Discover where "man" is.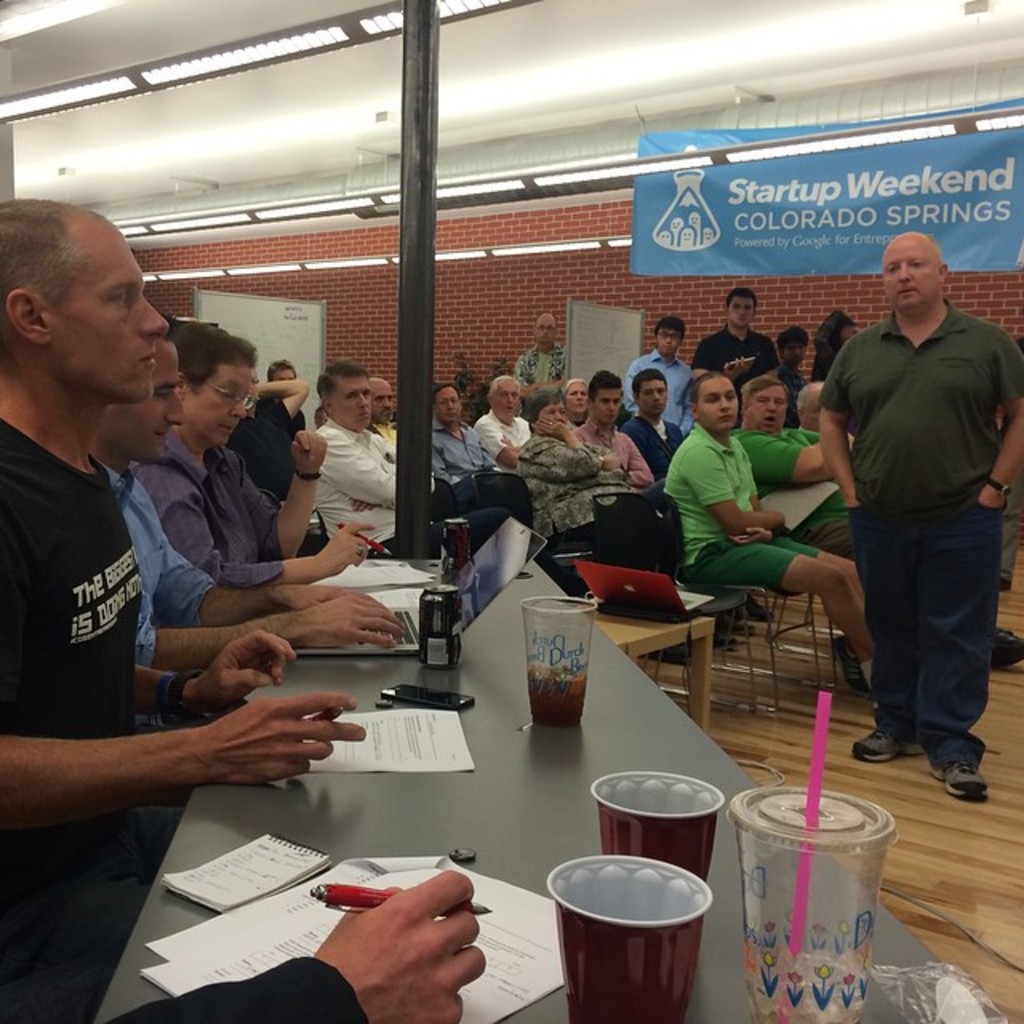
Discovered at left=776, top=328, right=810, bottom=426.
